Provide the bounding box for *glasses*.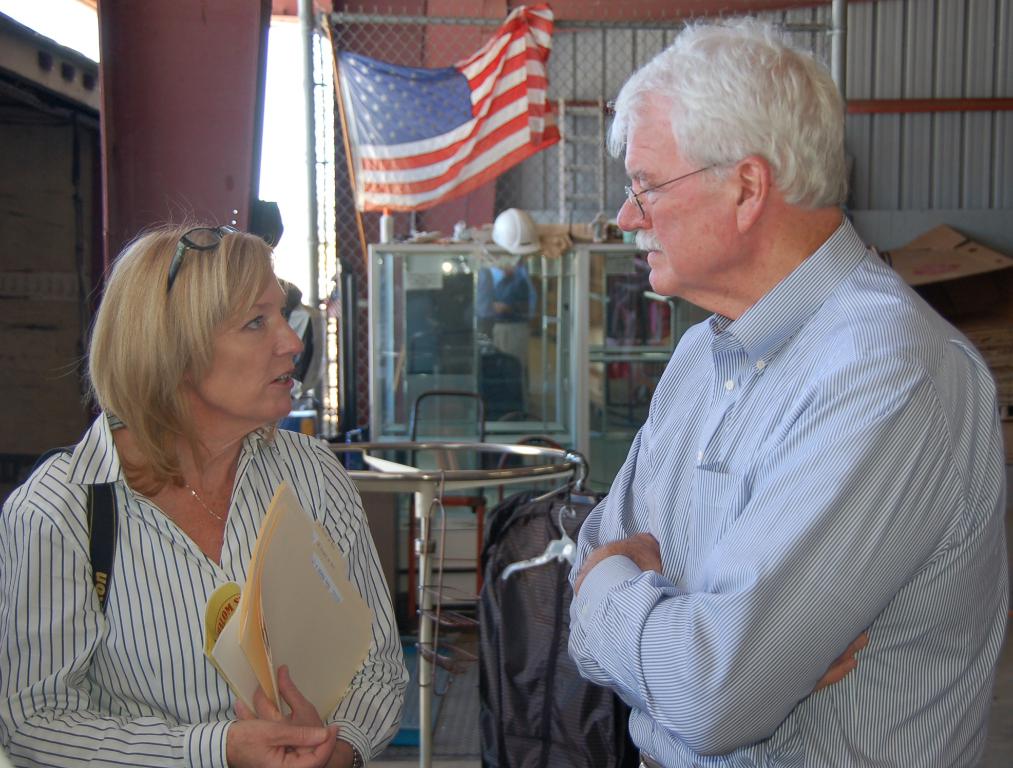
bbox=(166, 223, 244, 295).
